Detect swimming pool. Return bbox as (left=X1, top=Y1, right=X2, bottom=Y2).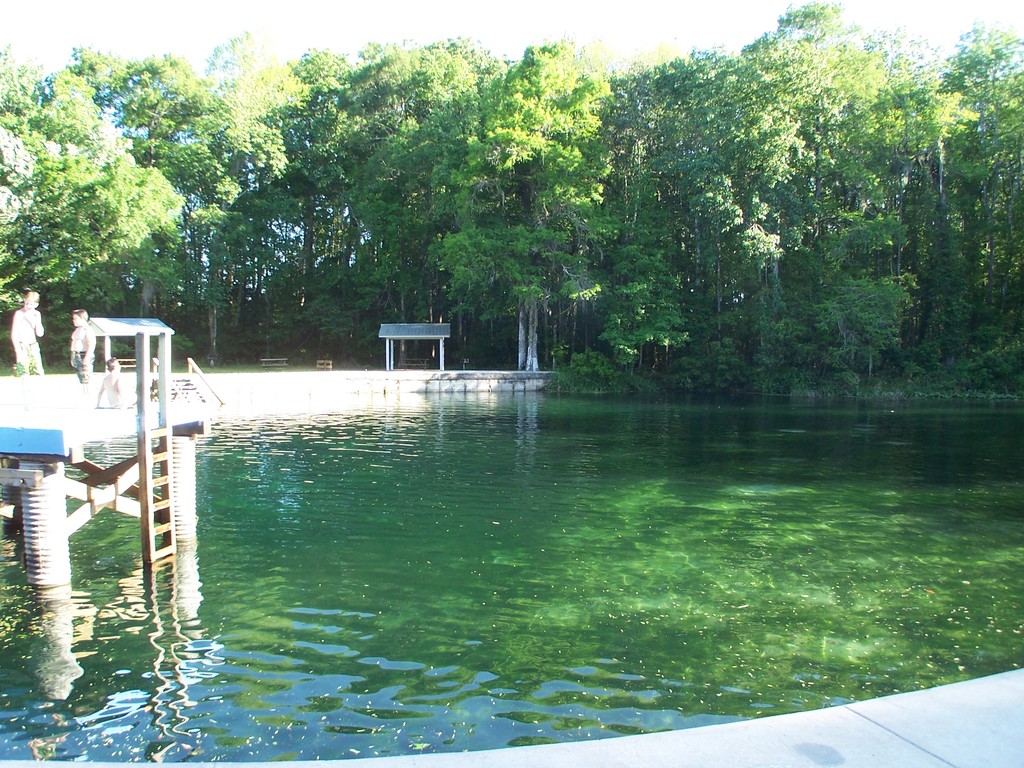
(left=1, top=385, right=1023, bottom=765).
